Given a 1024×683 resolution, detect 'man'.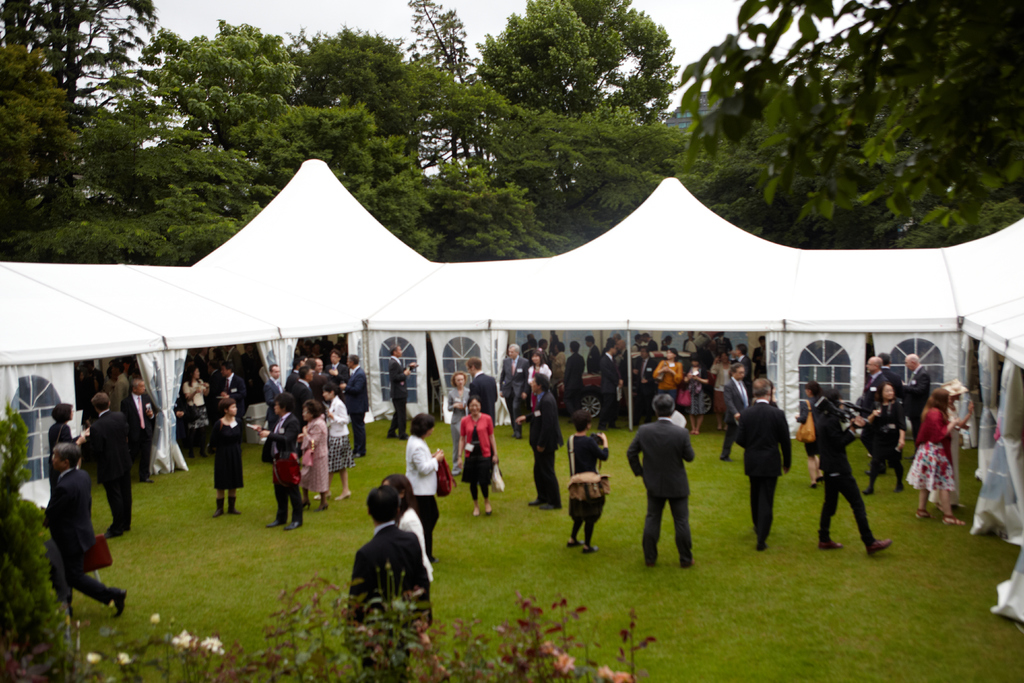
(525,339,538,350).
